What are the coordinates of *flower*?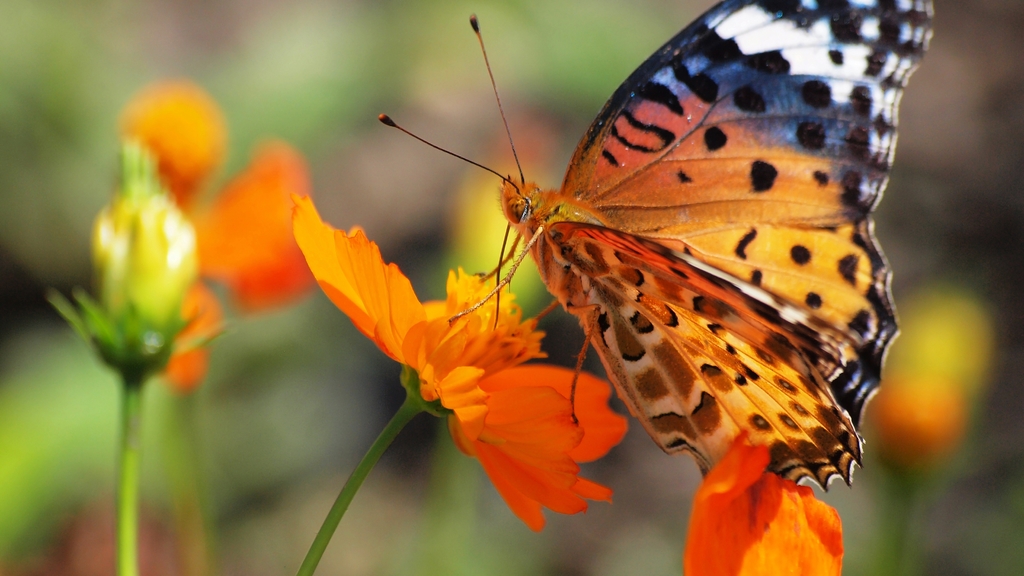
289/188/627/528.
